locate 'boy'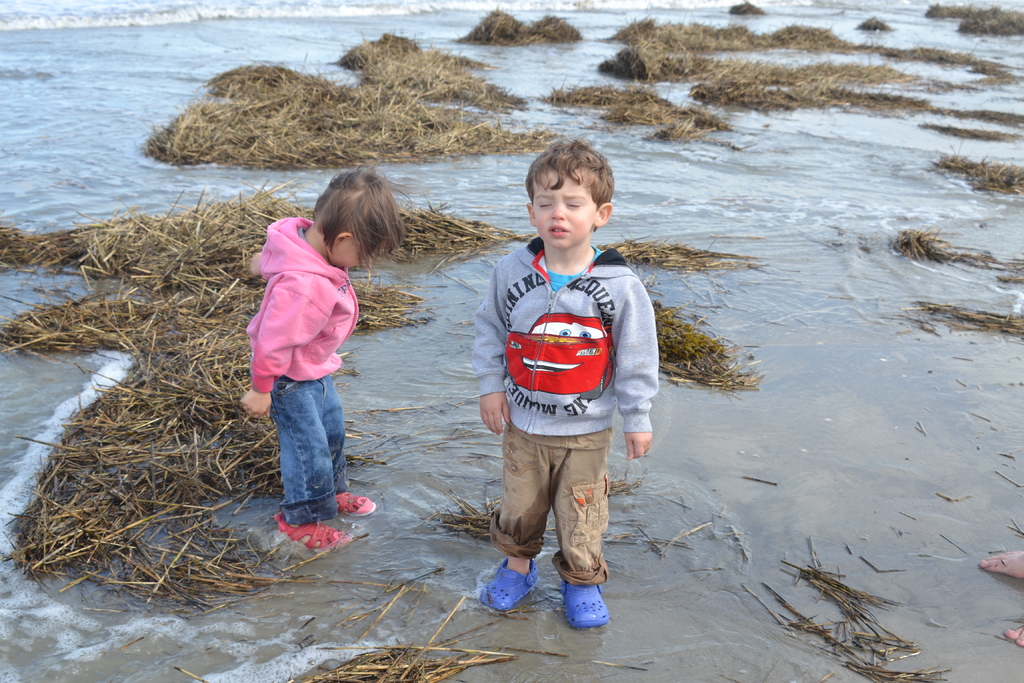
<bbox>466, 143, 660, 634</bbox>
